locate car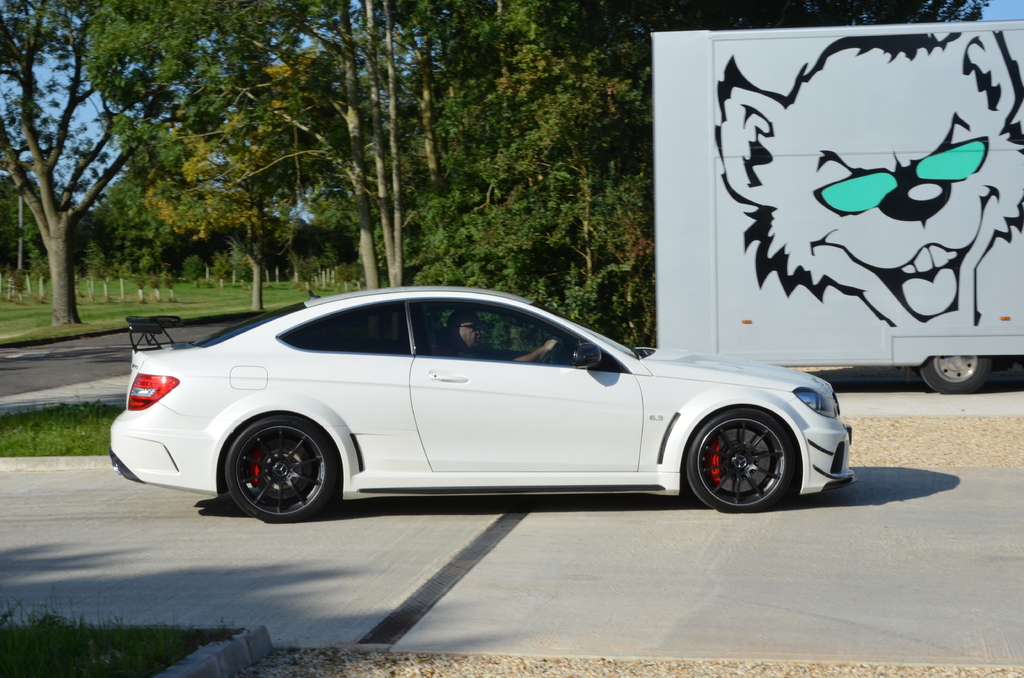
109 284 879 531
